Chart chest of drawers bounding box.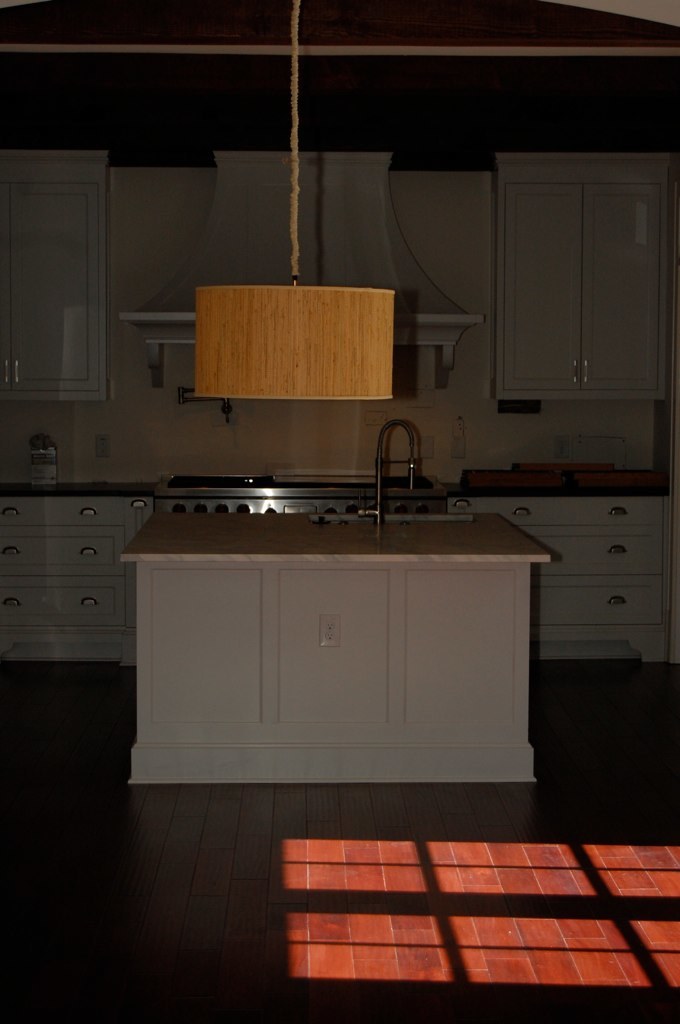
Charted: (x1=0, y1=496, x2=148, y2=672).
